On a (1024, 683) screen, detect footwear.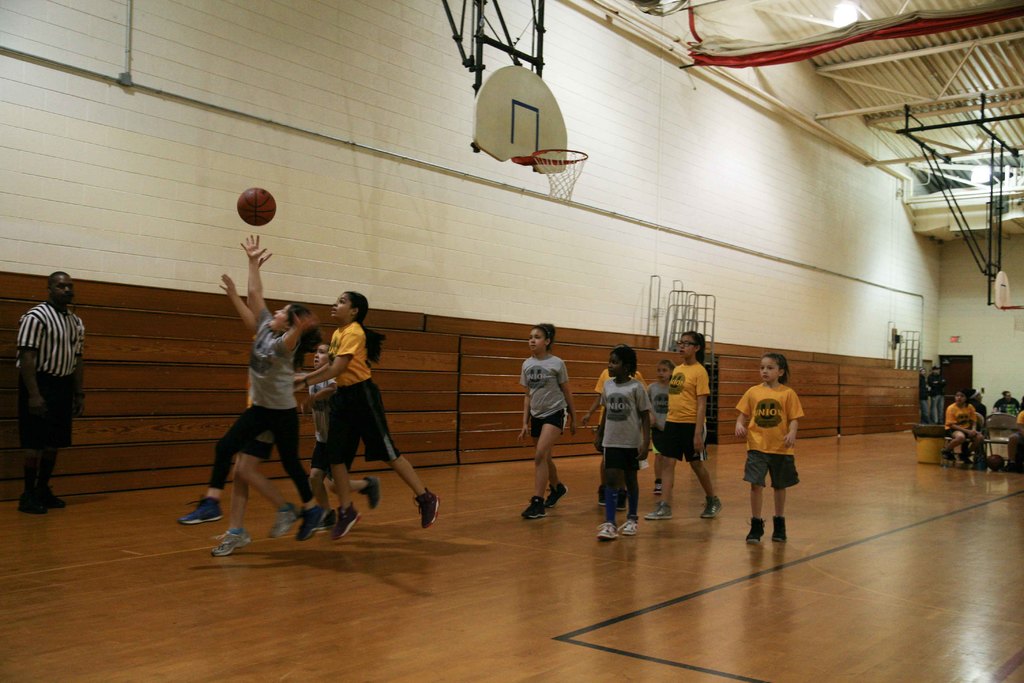
[772,516,788,541].
